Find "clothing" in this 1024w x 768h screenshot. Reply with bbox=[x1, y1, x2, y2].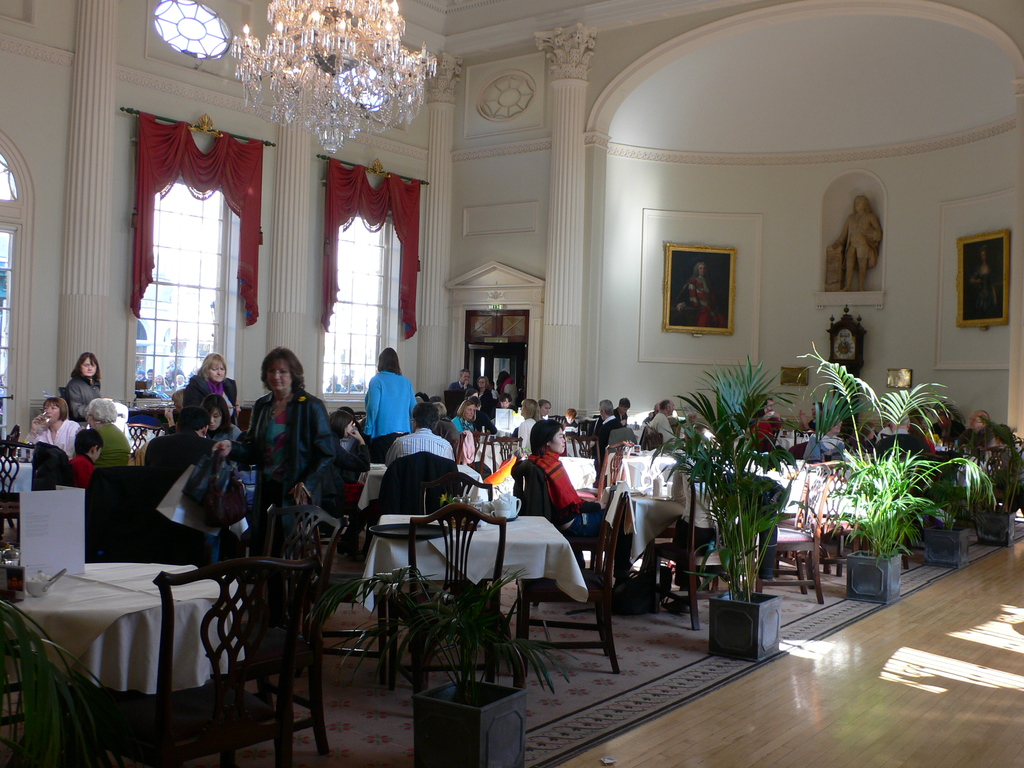
bbox=[381, 422, 459, 463].
